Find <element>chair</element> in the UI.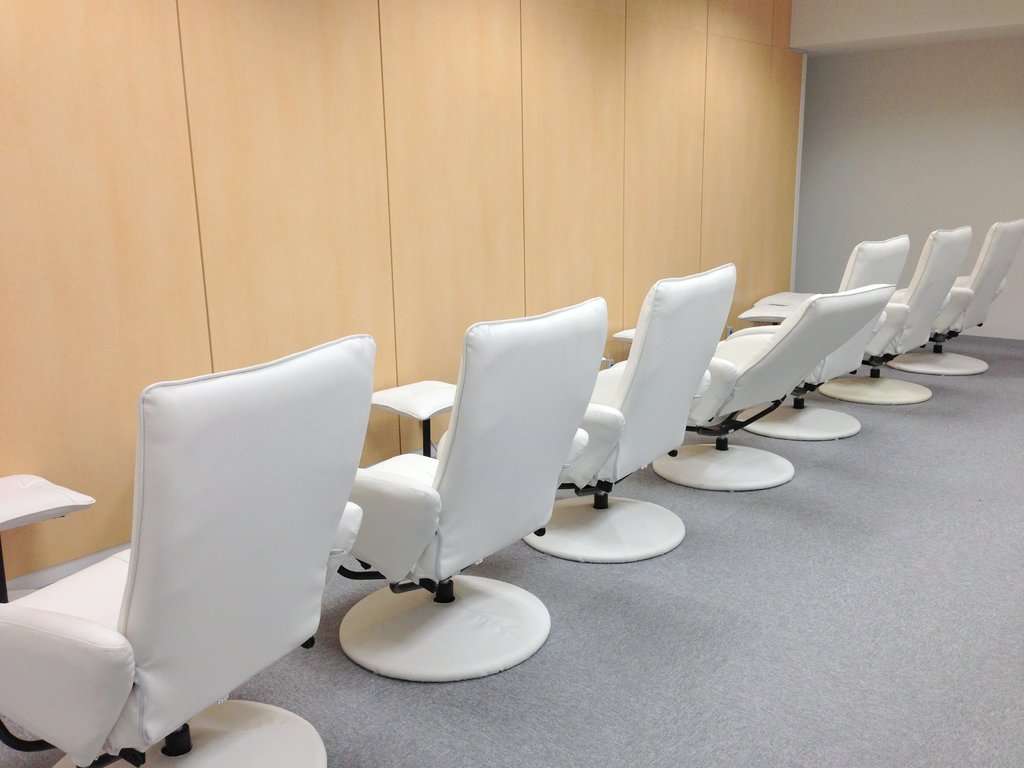
UI element at (0,336,376,767).
